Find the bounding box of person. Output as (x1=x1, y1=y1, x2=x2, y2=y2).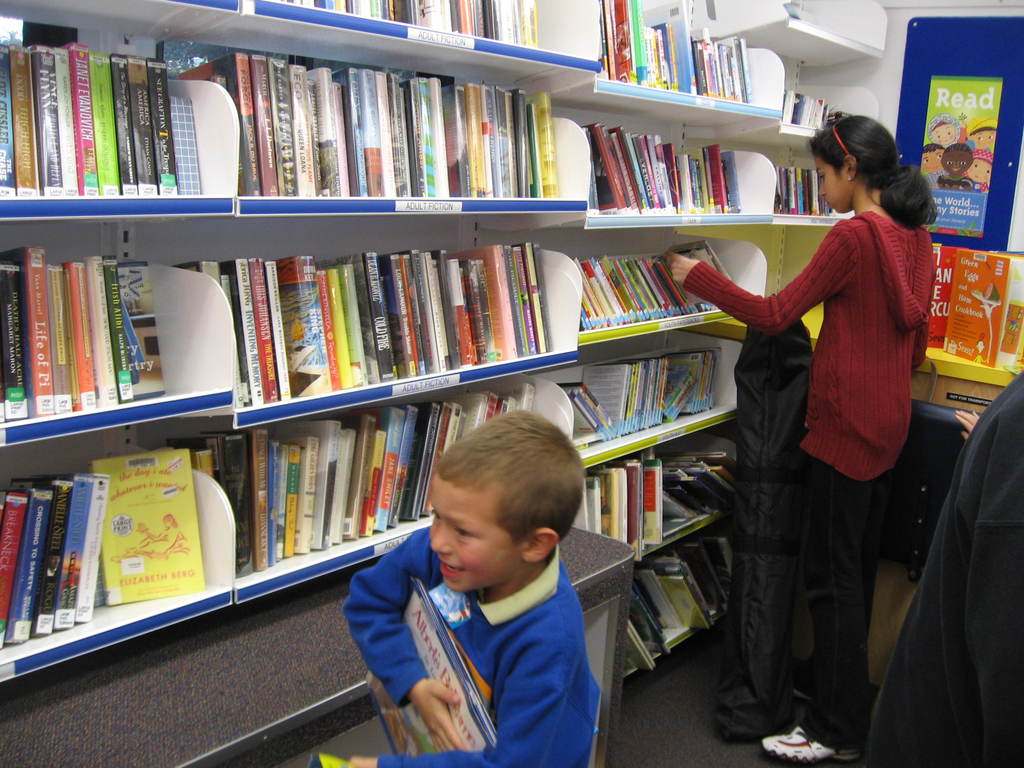
(x1=710, y1=108, x2=935, y2=730).
